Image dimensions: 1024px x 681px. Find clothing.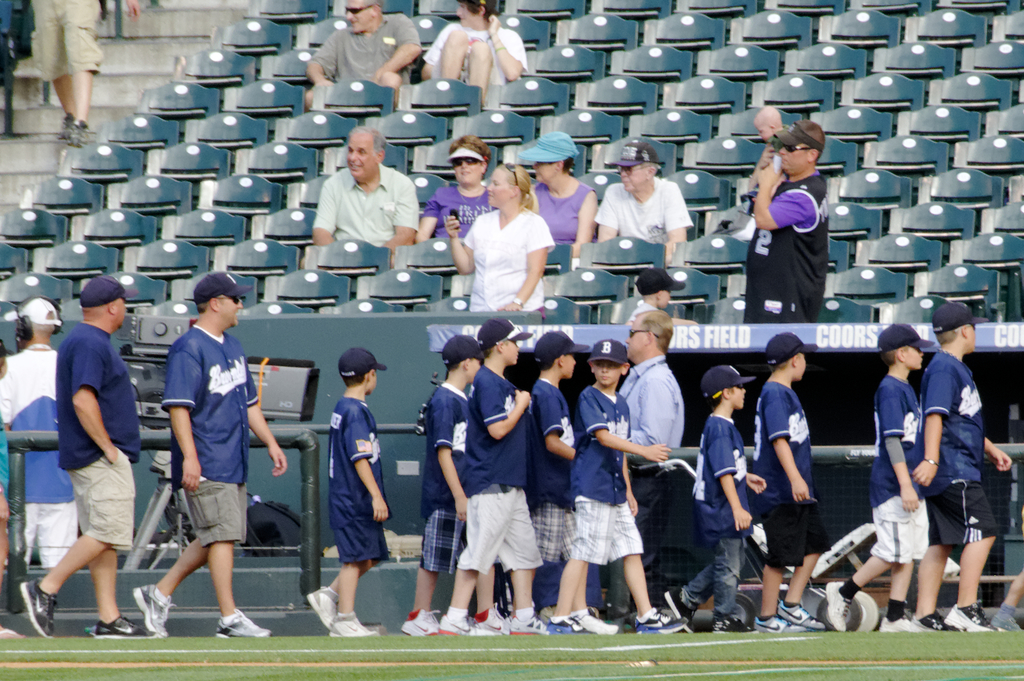
{"x1": 313, "y1": 17, "x2": 413, "y2": 91}.
